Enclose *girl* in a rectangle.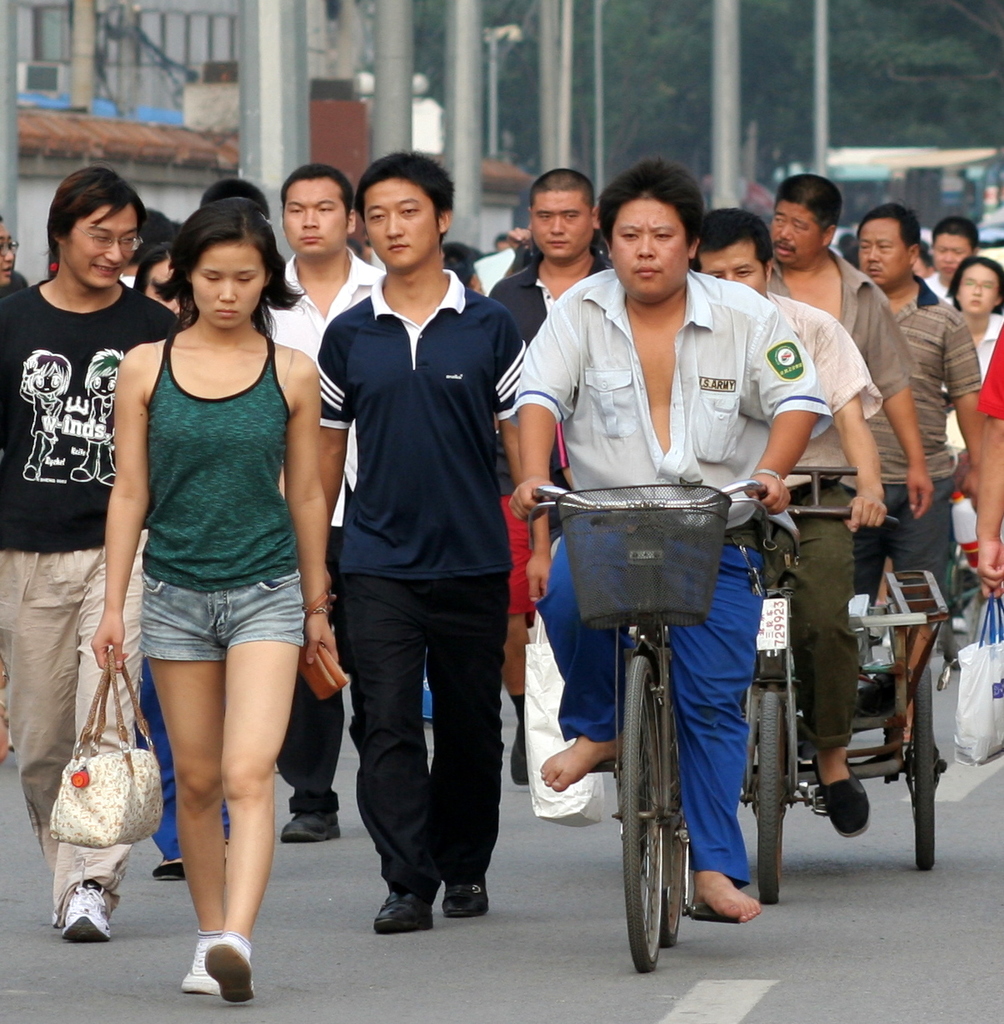
bbox=[86, 194, 352, 997].
